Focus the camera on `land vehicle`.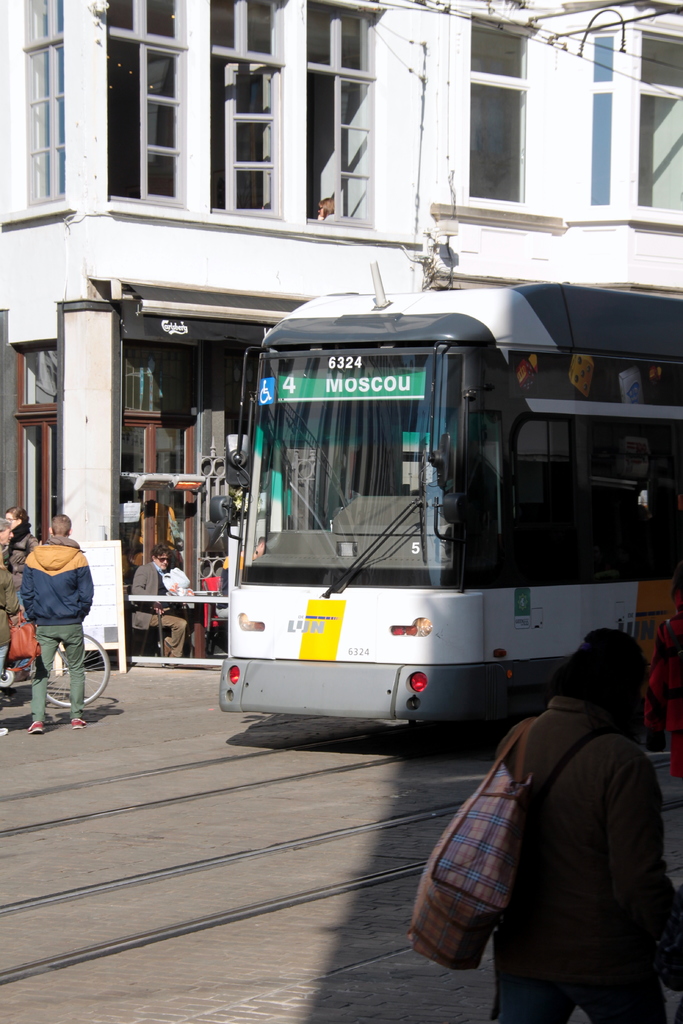
Focus region: Rect(195, 299, 671, 783).
